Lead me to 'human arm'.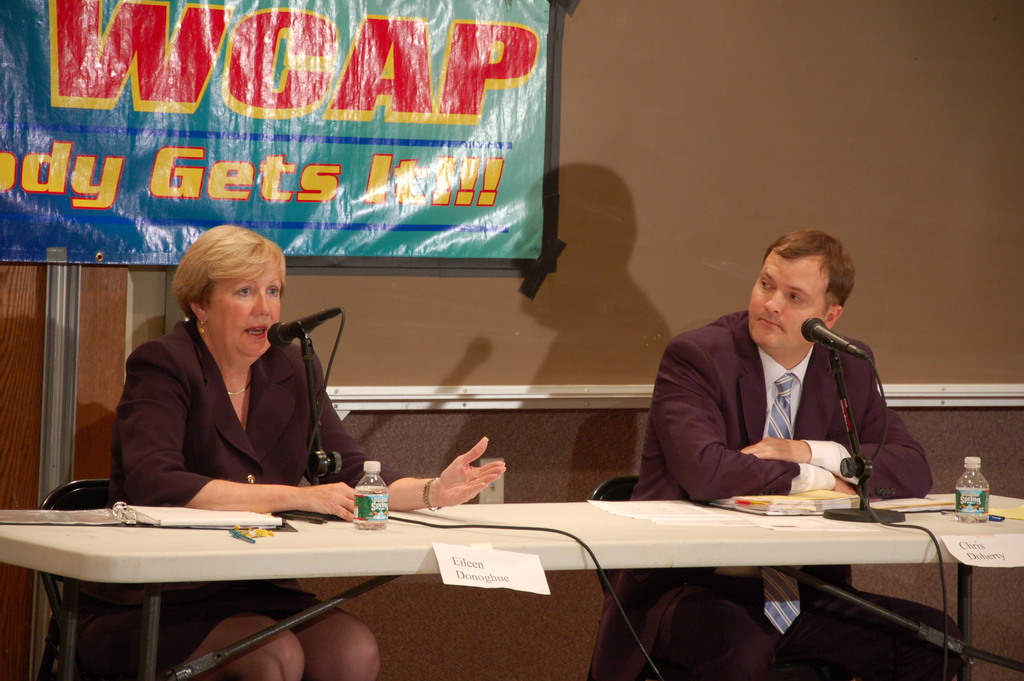
Lead to <bbox>741, 360, 931, 500</bbox>.
